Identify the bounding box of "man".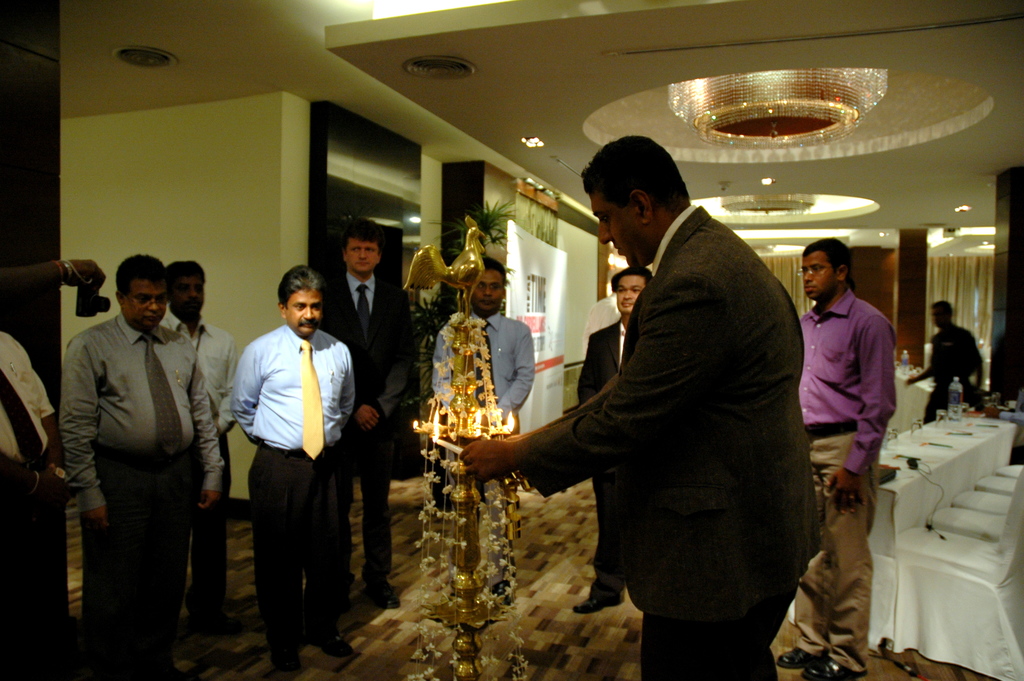
[777, 236, 897, 680].
